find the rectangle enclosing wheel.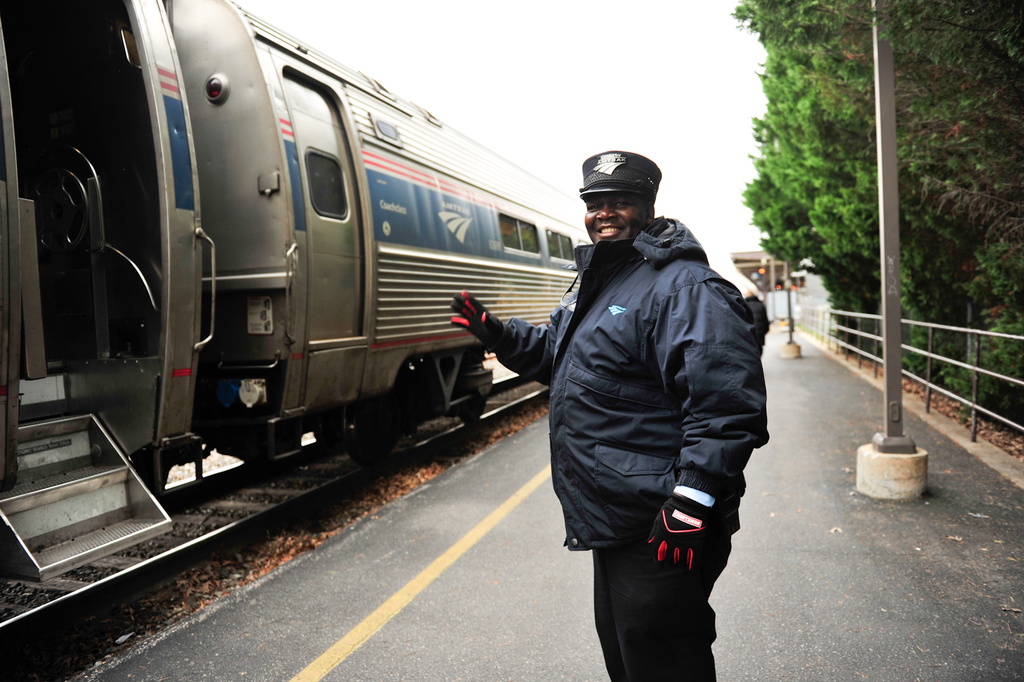
bbox=[350, 428, 395, 467].
